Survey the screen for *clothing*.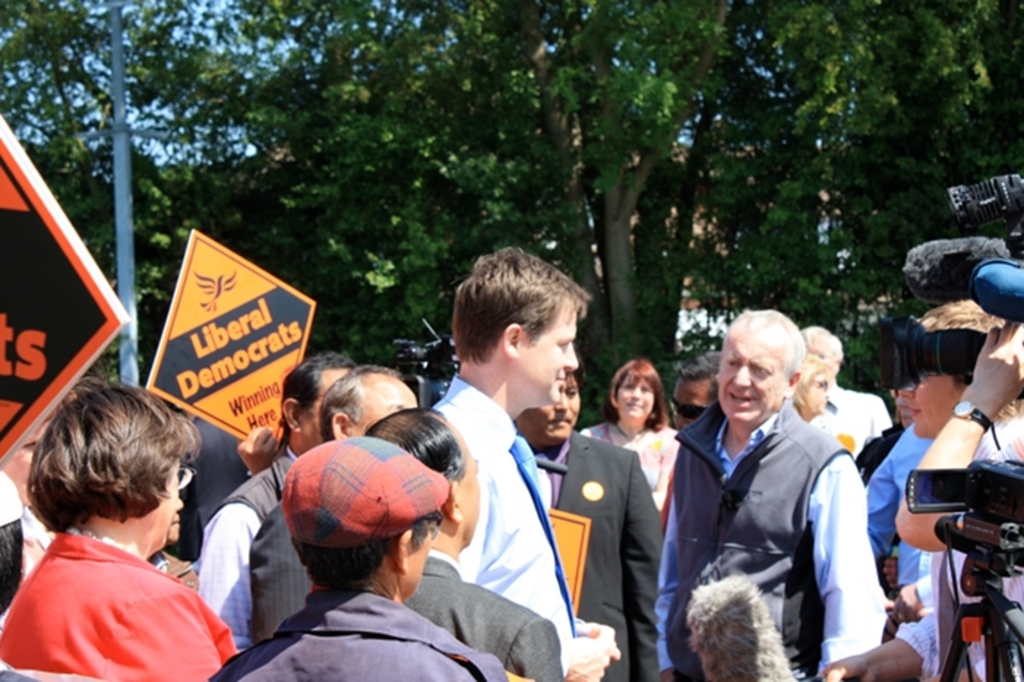
Survey found: select_region(430, 370, 584, 647).
